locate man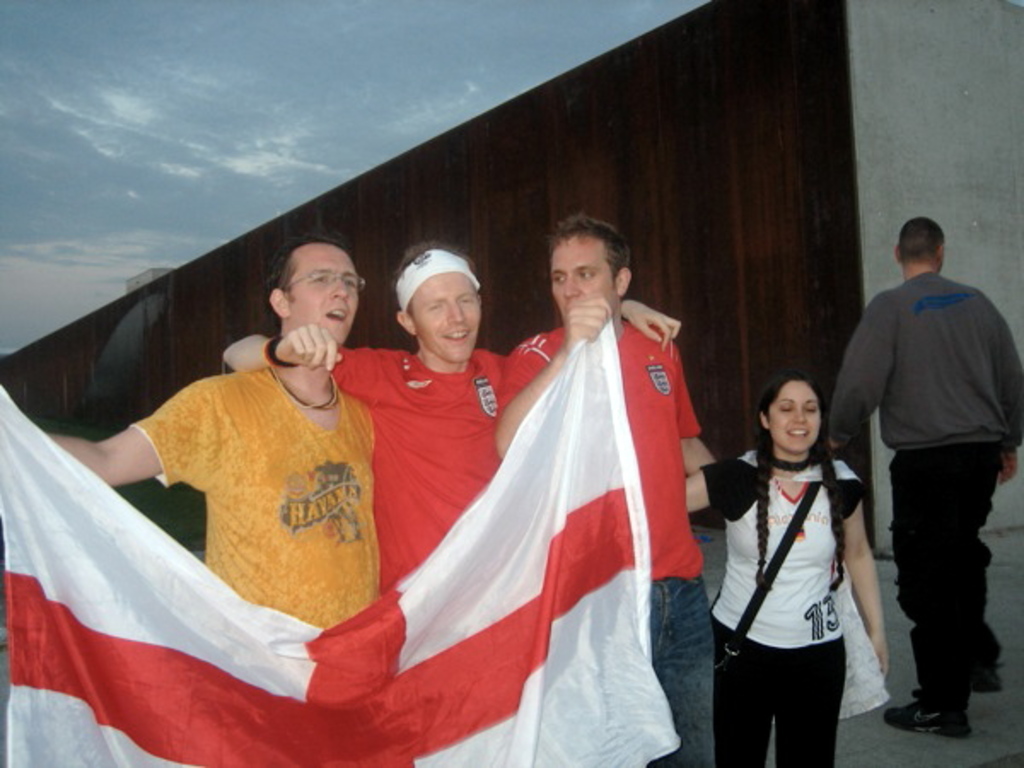
(left=826, top=215, right=1021, bottom=734)
